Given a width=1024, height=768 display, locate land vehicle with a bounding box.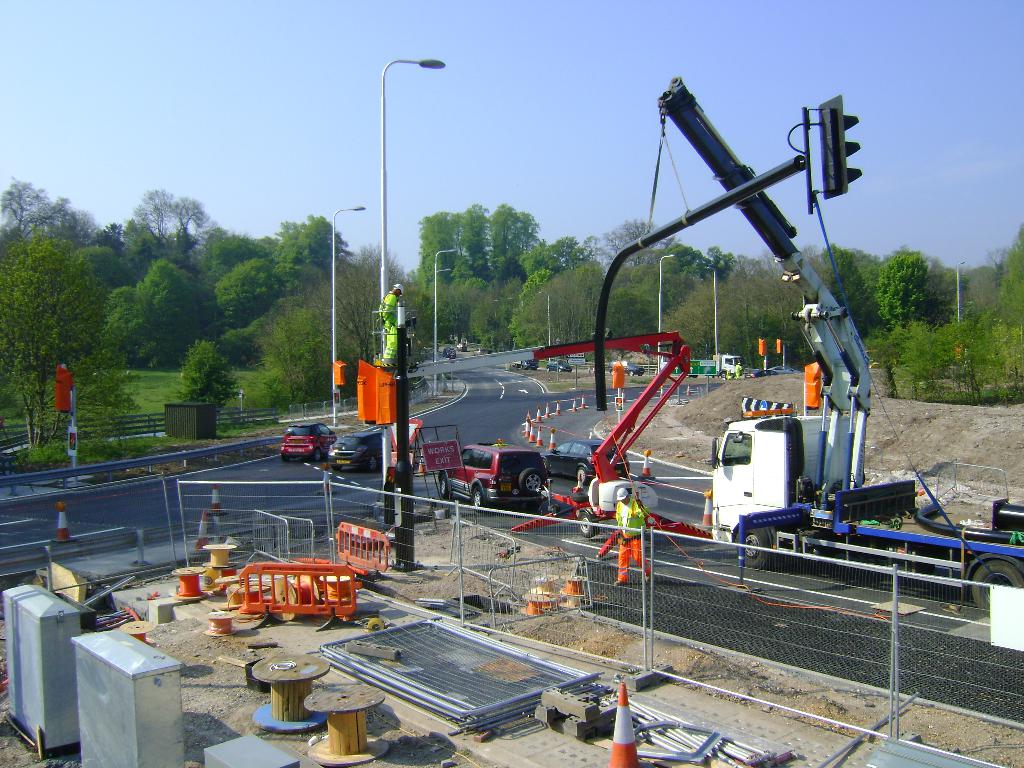
Located: x1=768 y1=365 x2=803 y2=375.
